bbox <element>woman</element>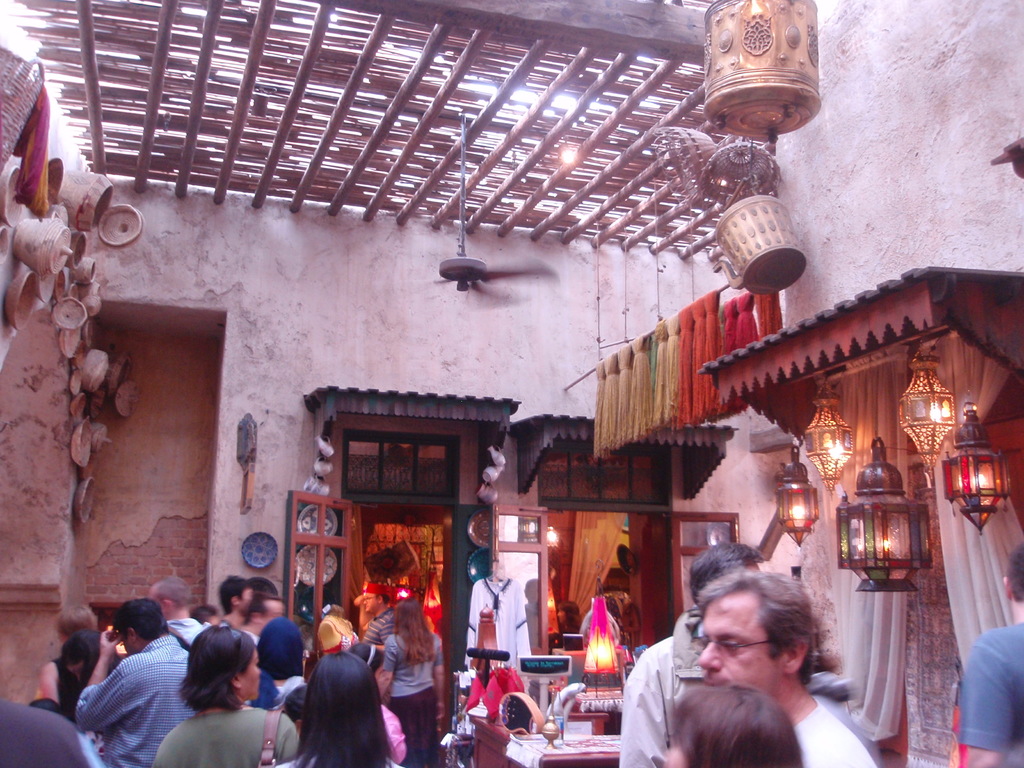
[265,650,407,767]
